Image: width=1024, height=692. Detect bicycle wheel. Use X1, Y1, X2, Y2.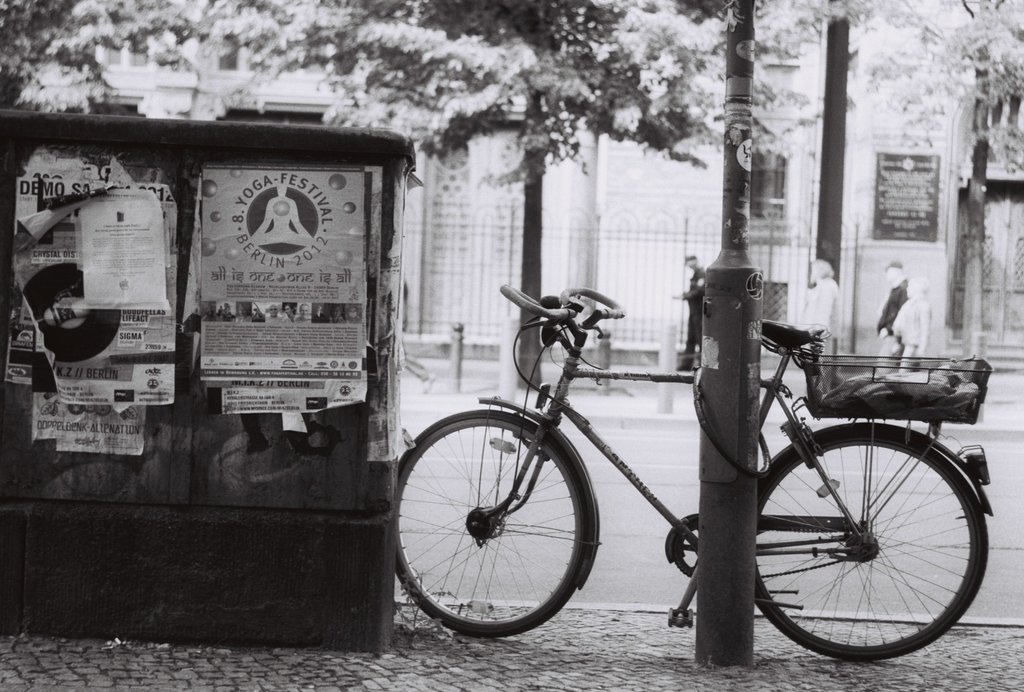
396, 405, 589, 638.
